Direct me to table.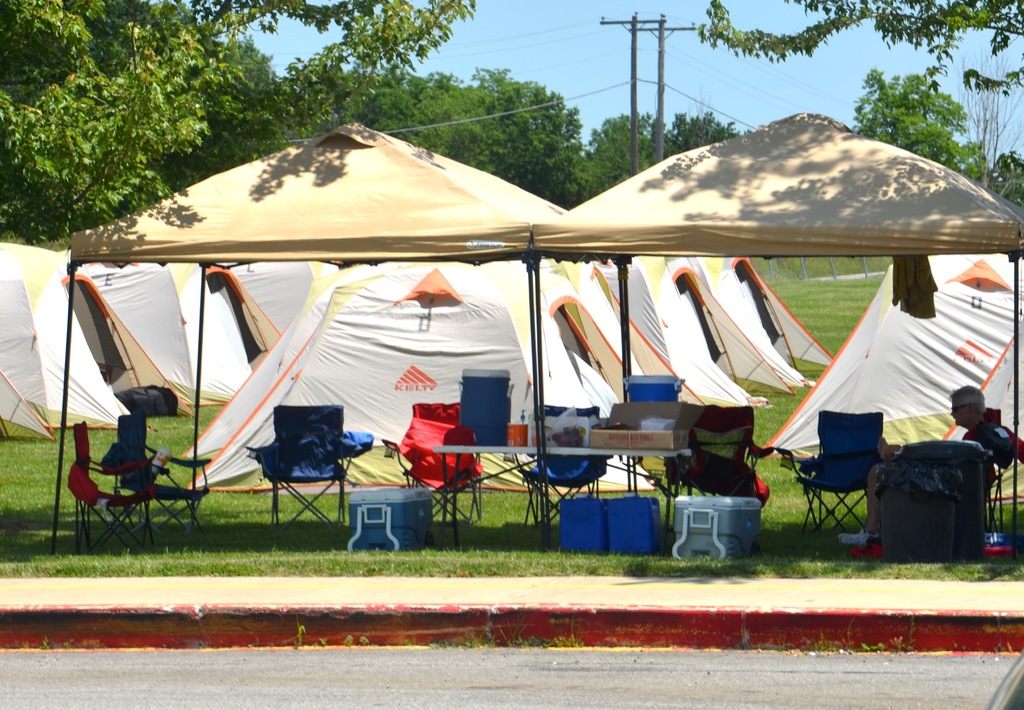
Direction: box(440, 435, 696, 545).
